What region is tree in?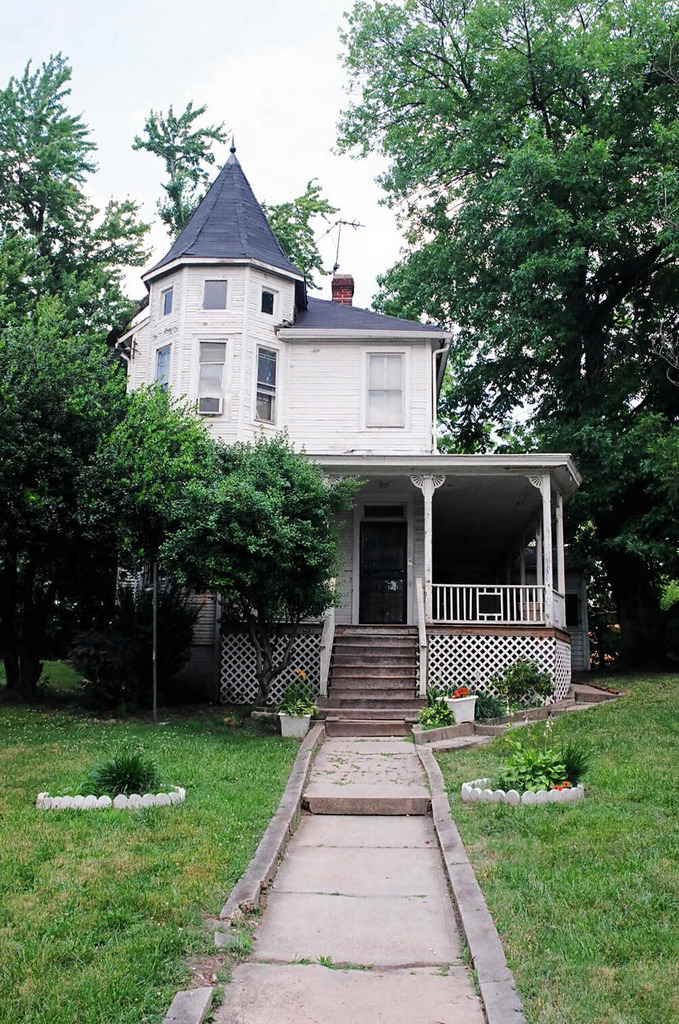
121 93 325 287.
